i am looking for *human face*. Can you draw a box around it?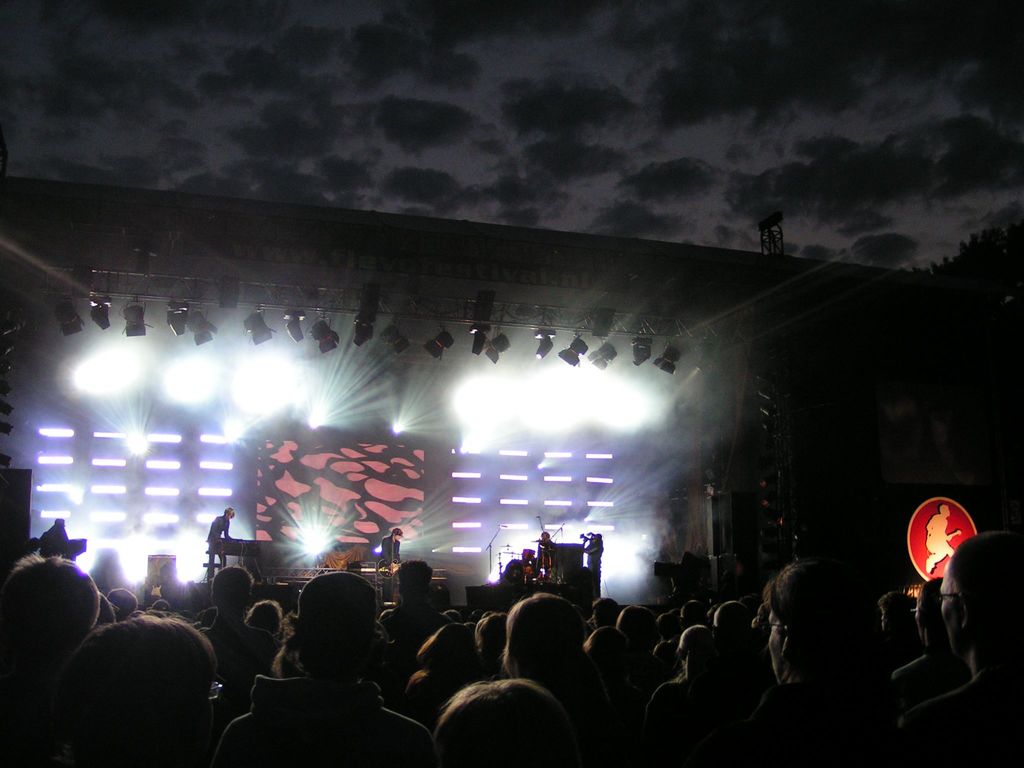
Sure, the bounding box is 916/596/927/643.
